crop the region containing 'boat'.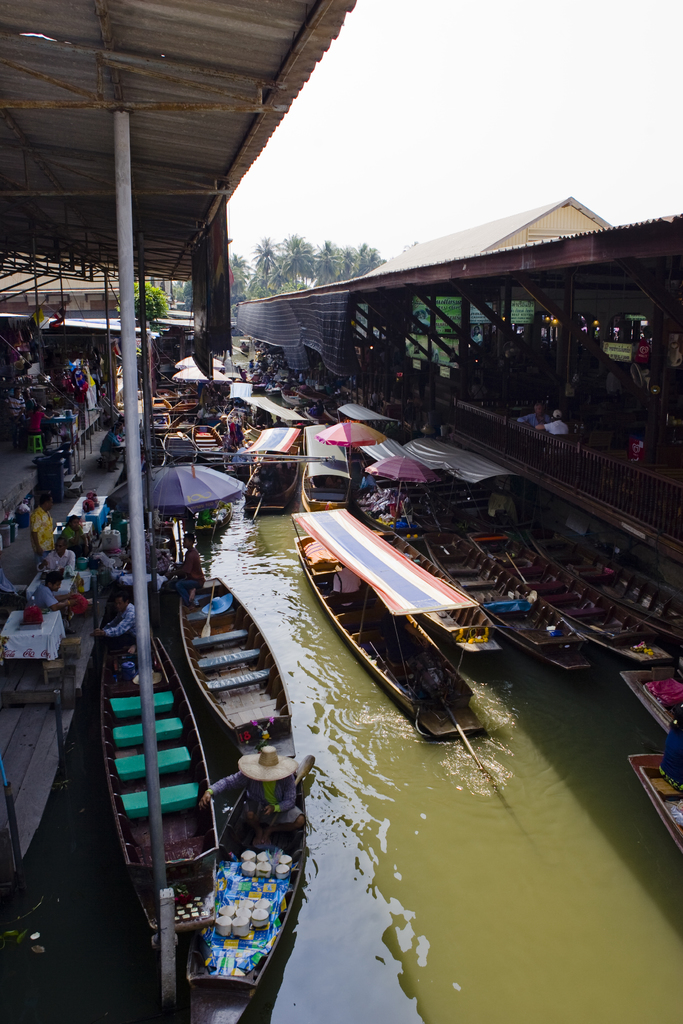
Crop region: x1=281 y1=483 x2=524 y2=719.
